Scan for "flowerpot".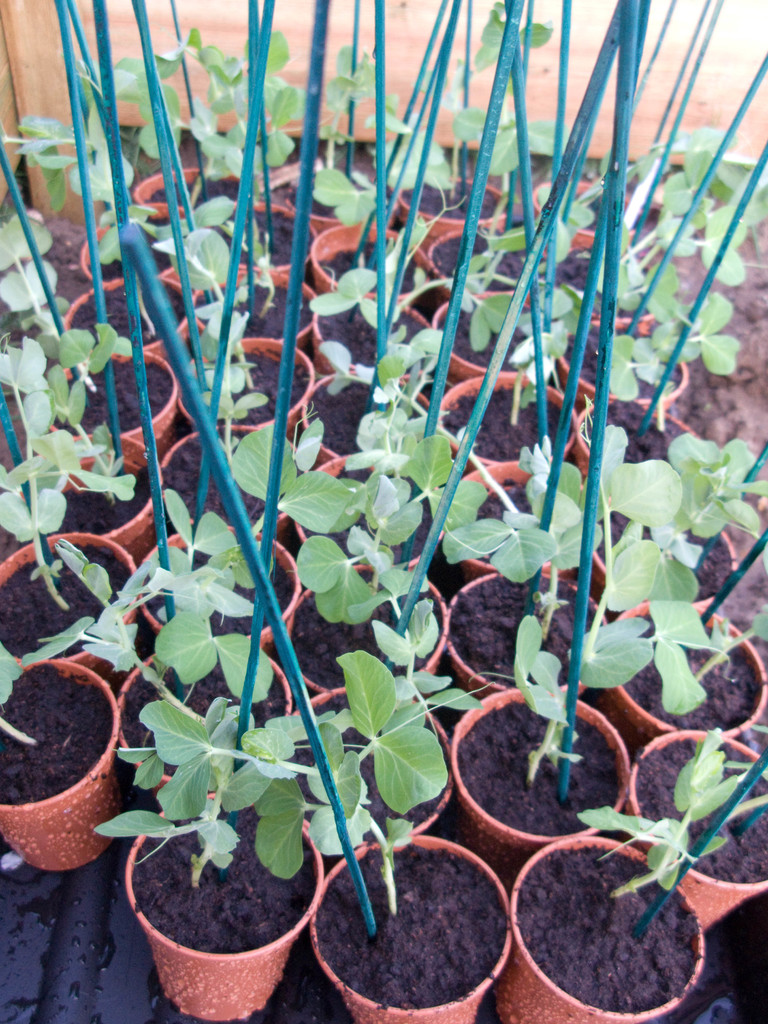
Scan result: pyautogui.locateOnScreen(441, 364, 581, 461).
